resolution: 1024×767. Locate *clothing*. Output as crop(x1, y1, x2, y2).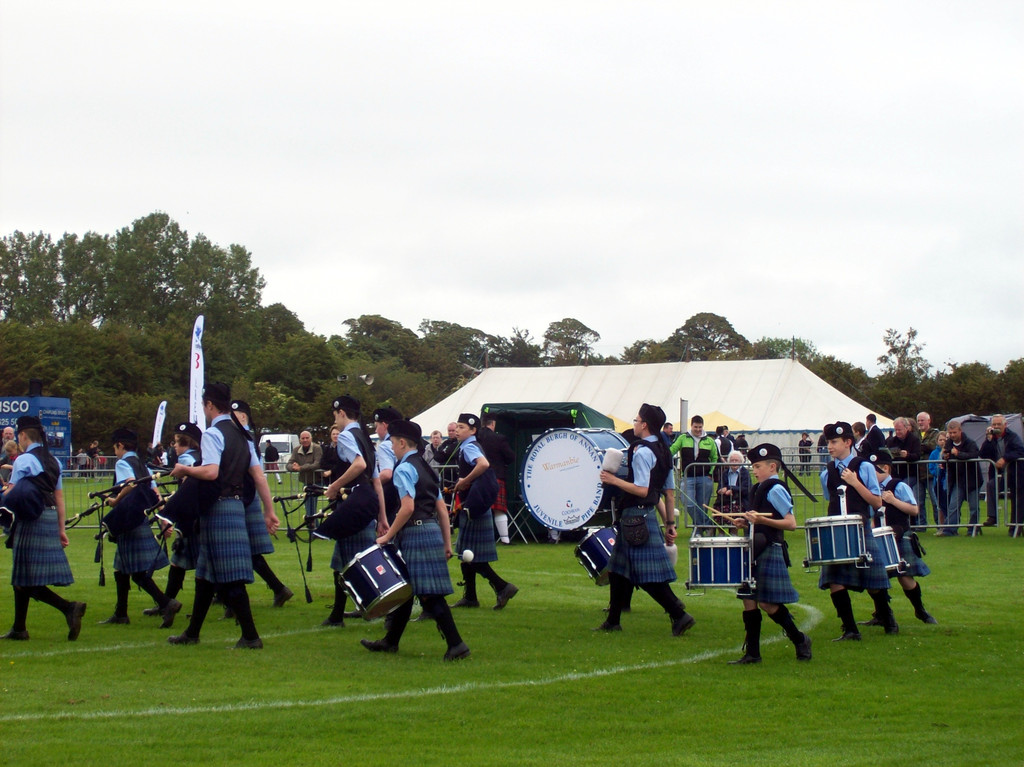
crop(111, 451, 169, 610).
